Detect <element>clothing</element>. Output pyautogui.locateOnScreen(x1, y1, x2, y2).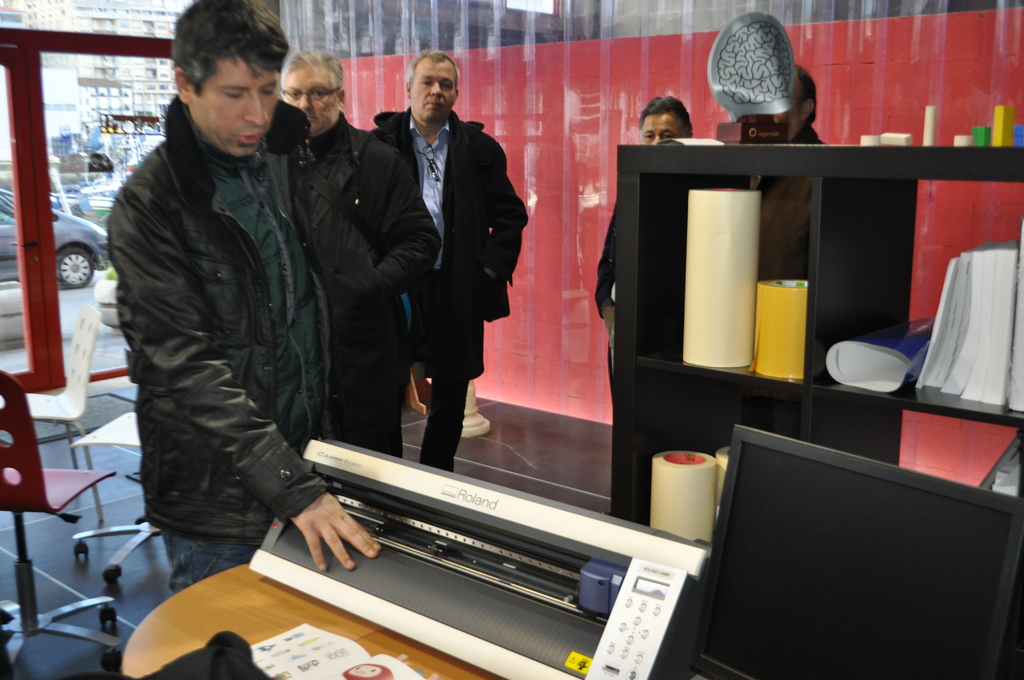
pyautogui.locateOnScreen(365, 104, 527, 475).
